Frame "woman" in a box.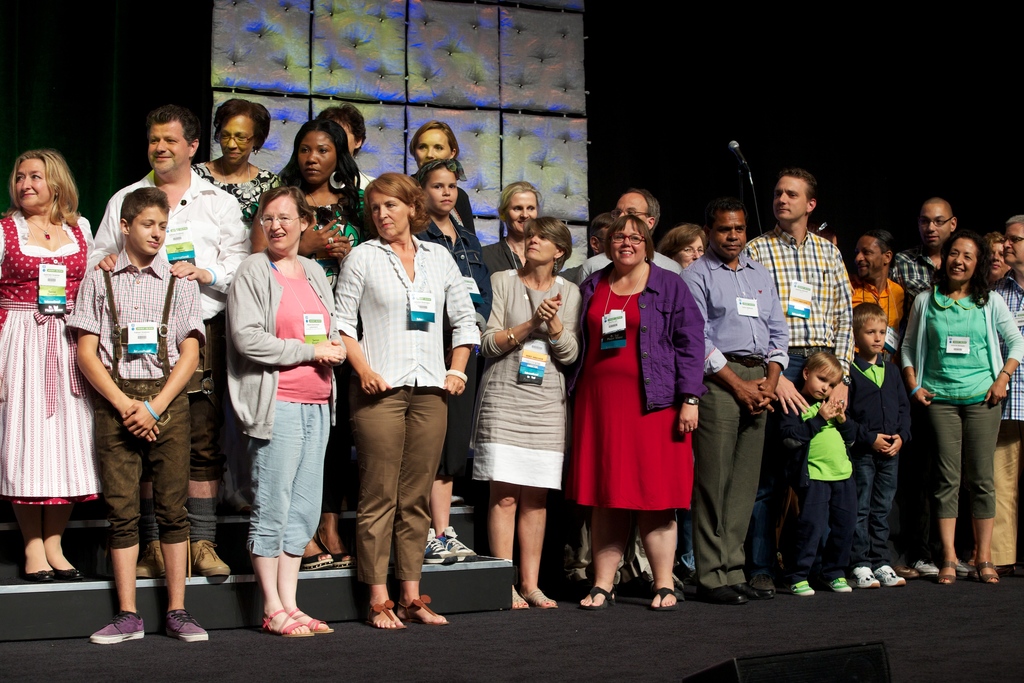
[x1=281, y1=119, x2=369, y2=276].
